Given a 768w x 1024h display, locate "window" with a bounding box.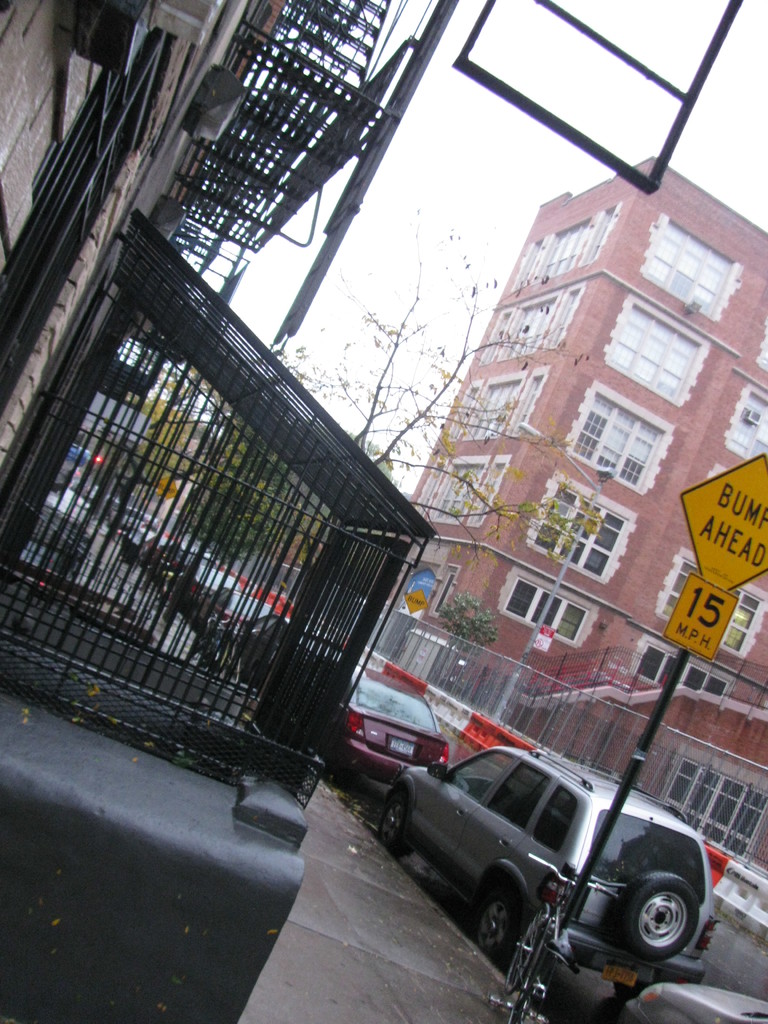
Located: rect(457, 380, 522, 440).
